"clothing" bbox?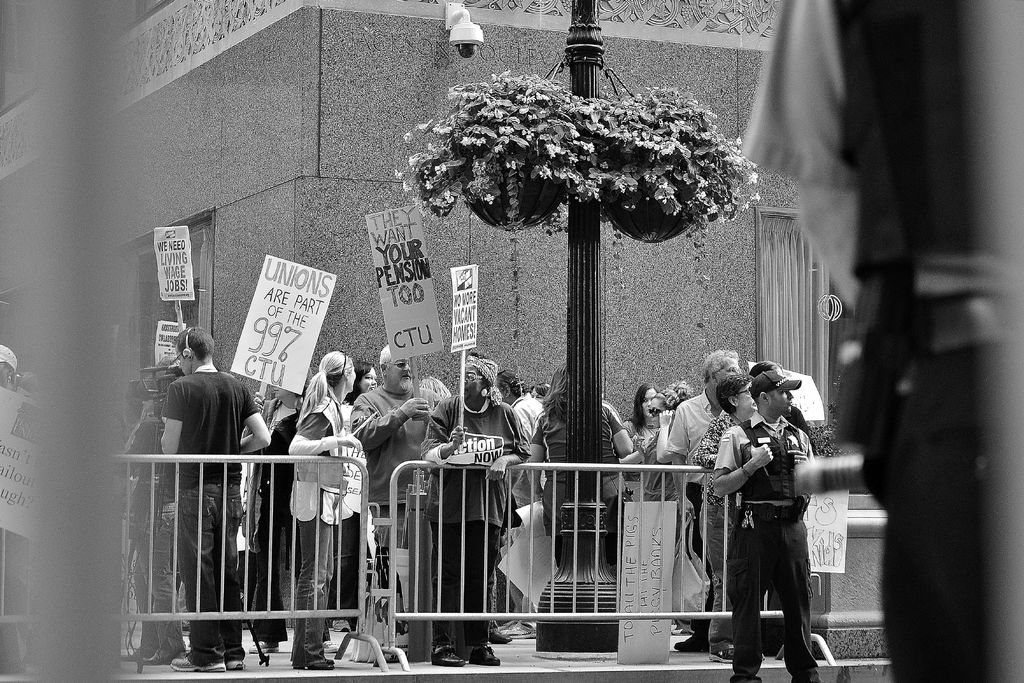
{"x1": 255, "y1": 395, "x2": 305, "y2": 638}
